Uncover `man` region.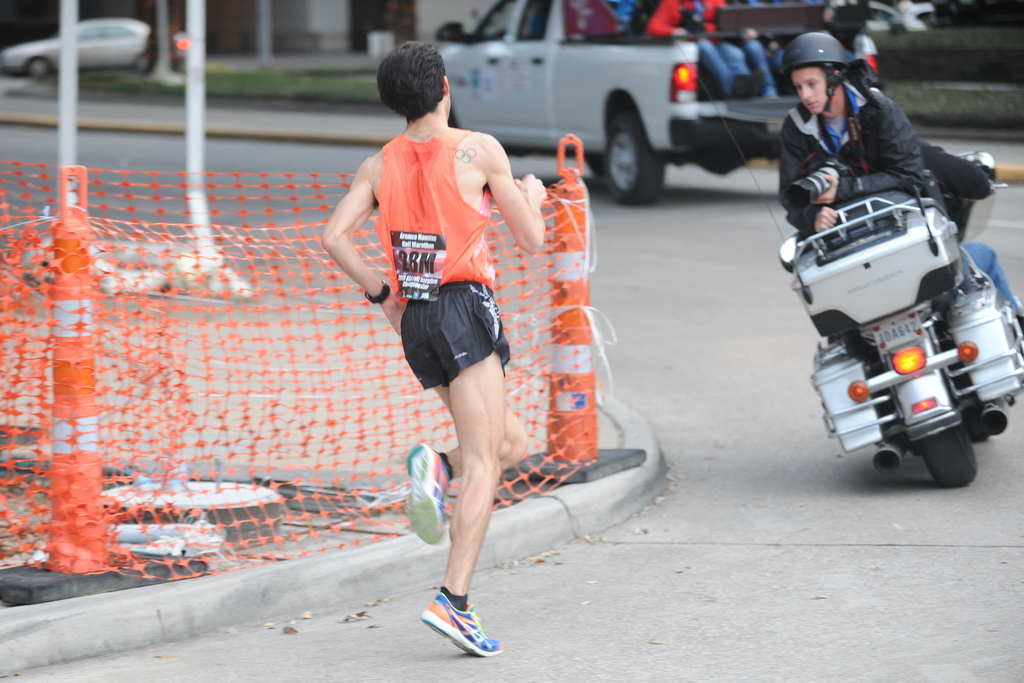
Uncovered: box(777, 29, 948, 239).
